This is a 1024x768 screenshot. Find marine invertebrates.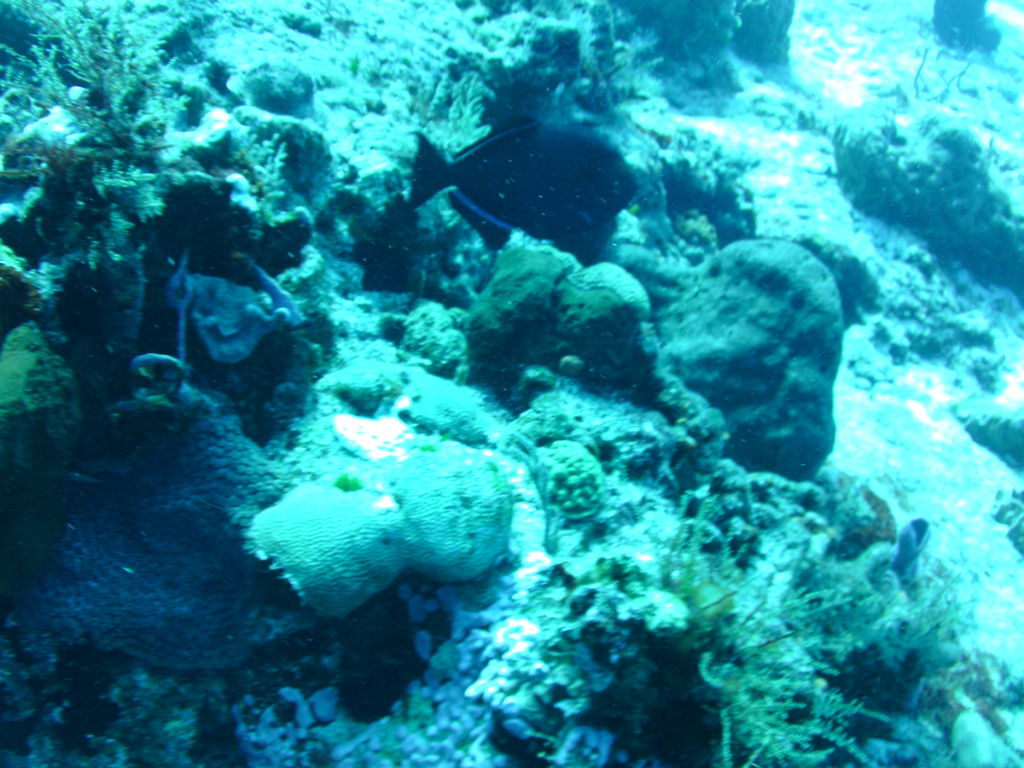
Bounding box: bbox=(821, 106, 1023, 300).
